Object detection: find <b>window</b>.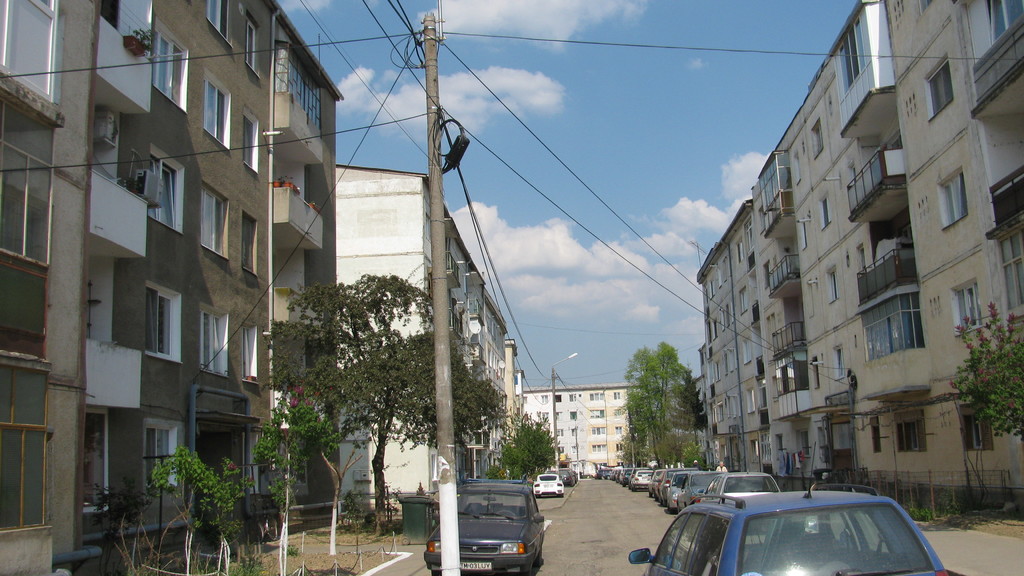
Rect(141, 415, 182, 491).
